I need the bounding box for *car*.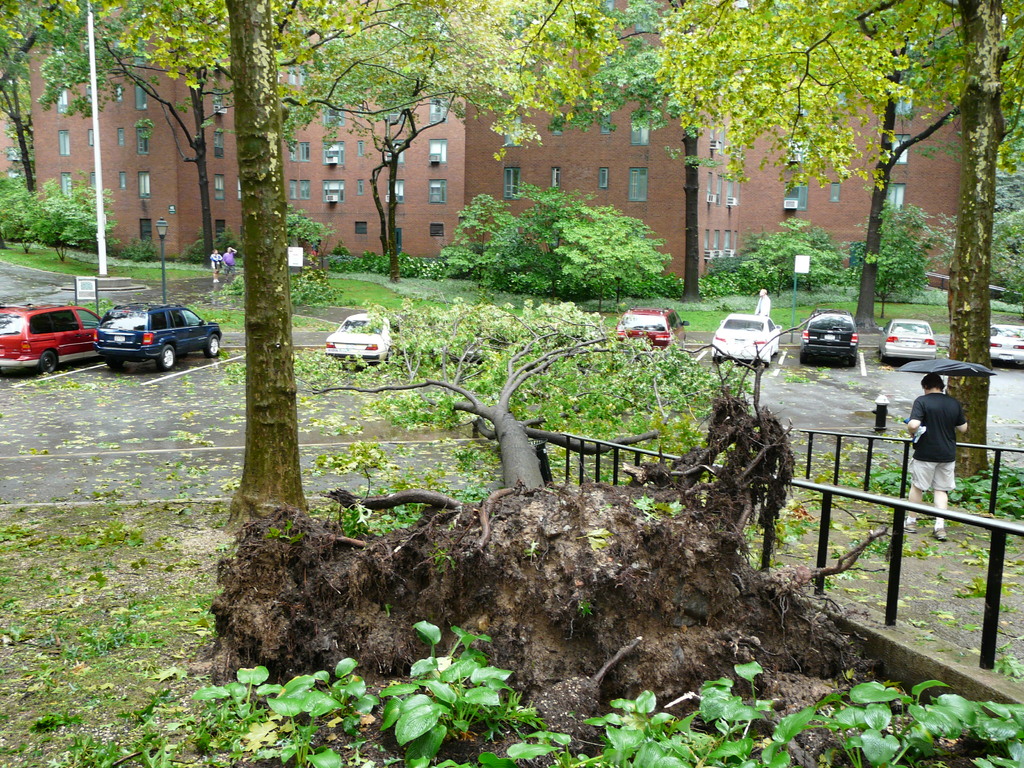
Here it is: rect(328, 316, 397, 374).
